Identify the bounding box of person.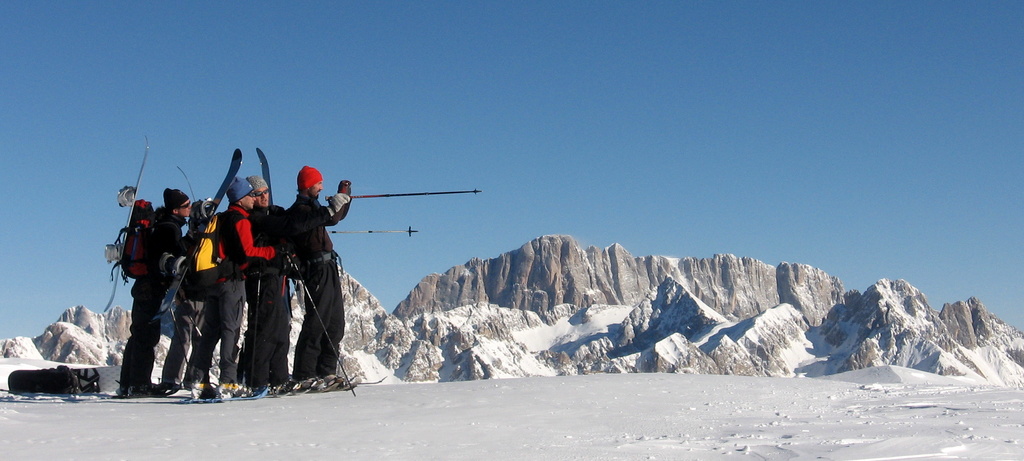
BBox(182, 206, 214, 398).
